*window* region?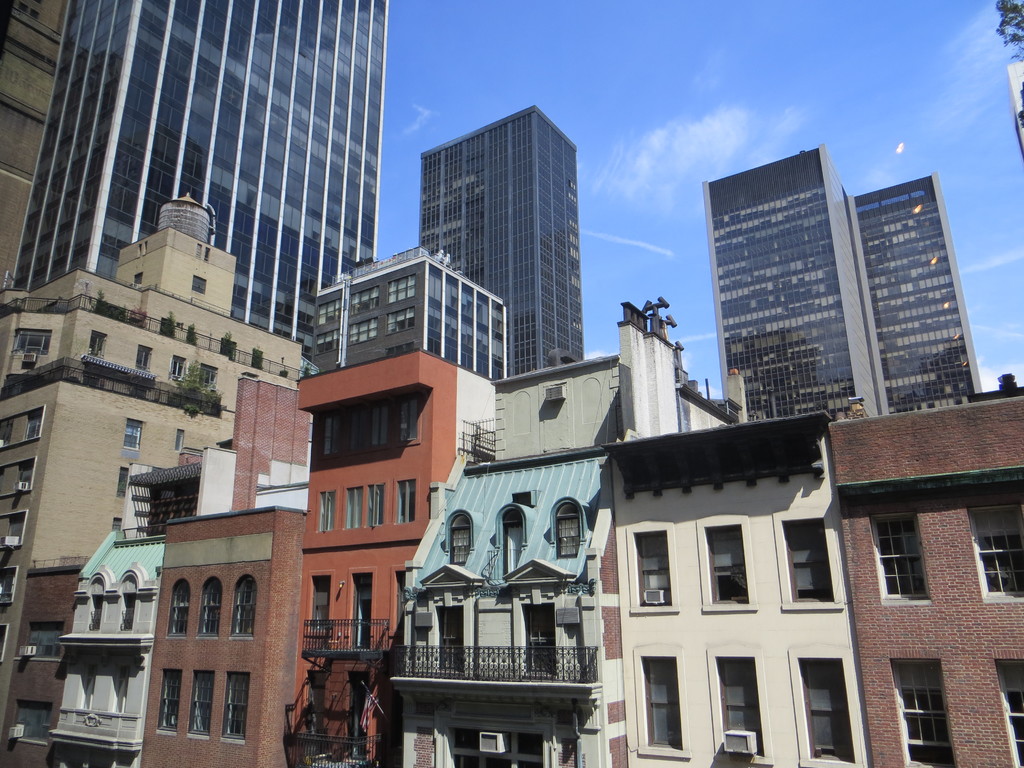
<bbox>9, 328, 54, 356</bbox>
